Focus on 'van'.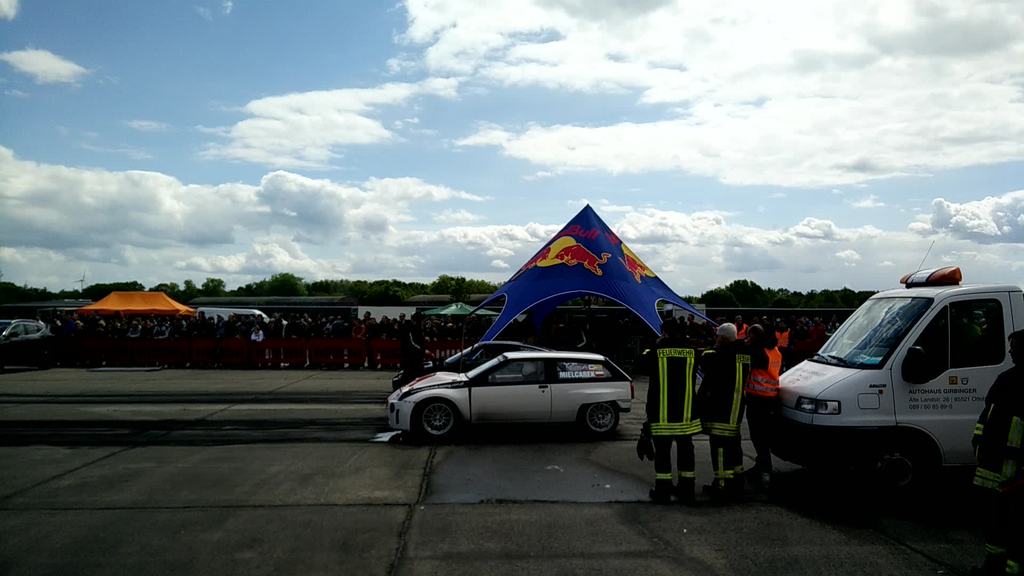
Focused at (x1=771, y1=236, x2=1023, y2=492).
